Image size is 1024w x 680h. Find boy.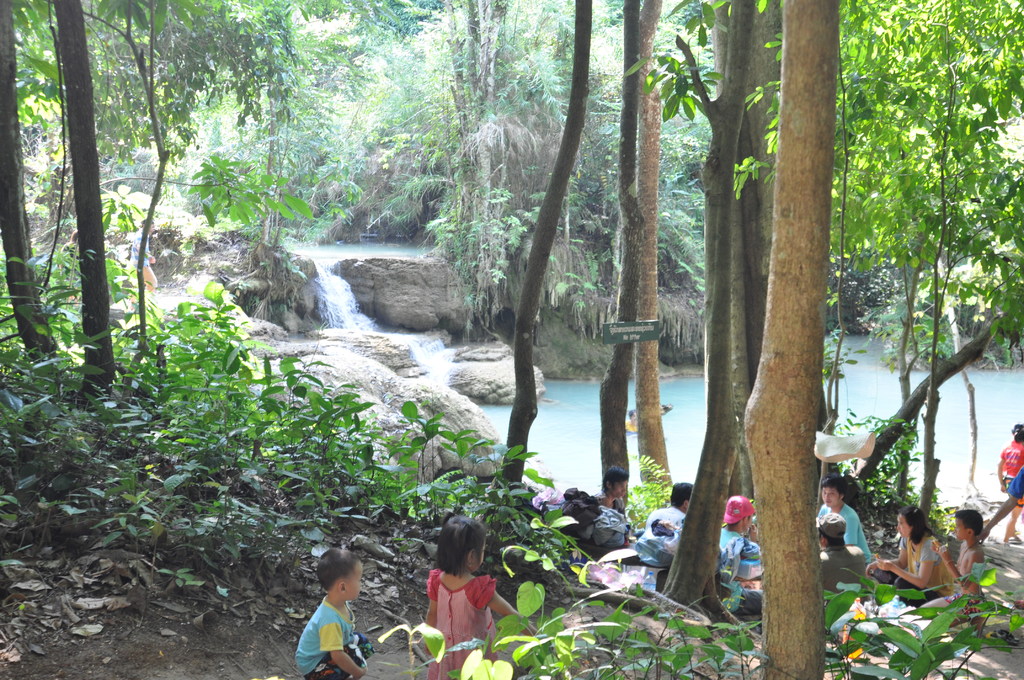
x1=292 y1=550 x2=372 y2=678.
